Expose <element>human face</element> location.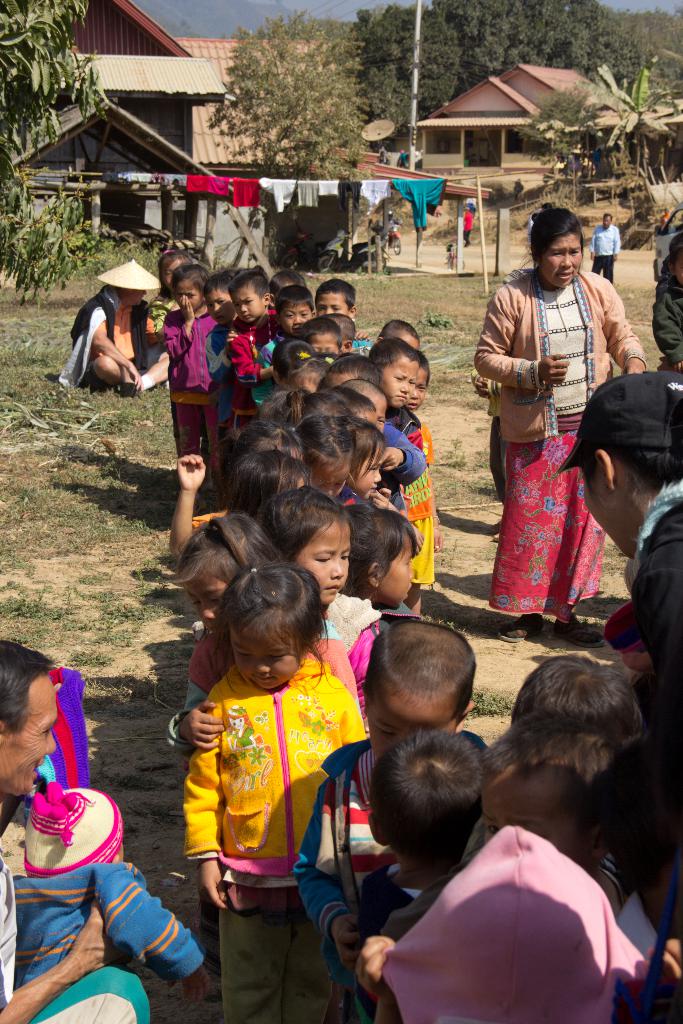
Exposed at (x1=235, y1=624, x2=308, y2=685).
